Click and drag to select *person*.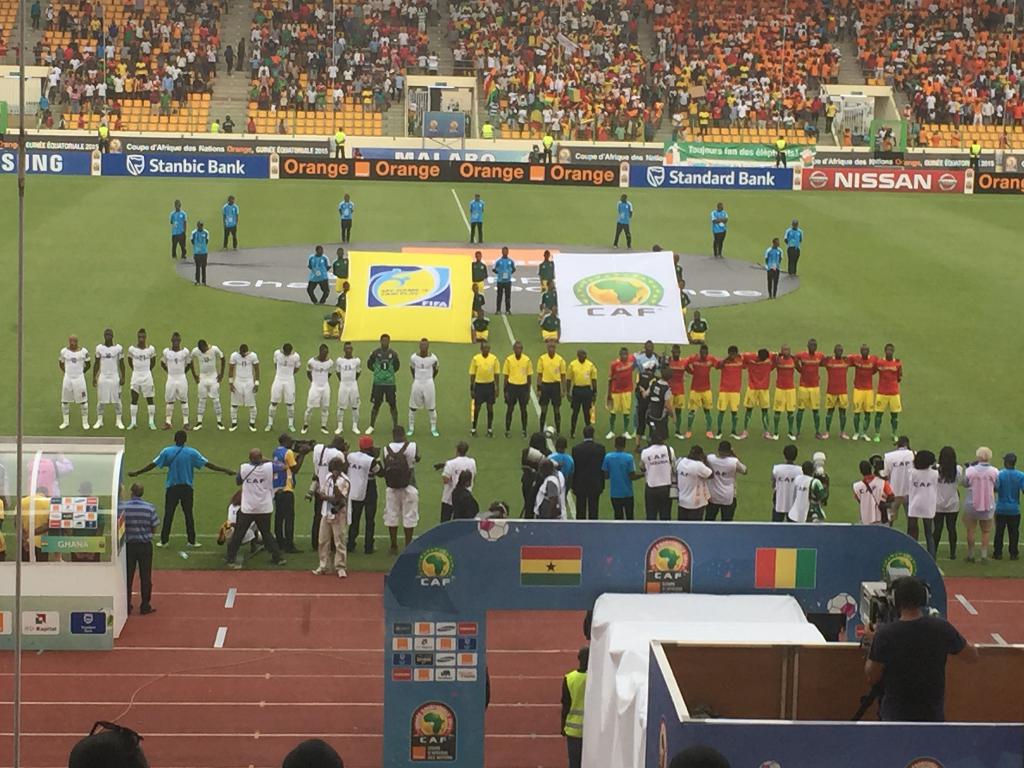
Selection: crop(57, 332, 89, 434).
